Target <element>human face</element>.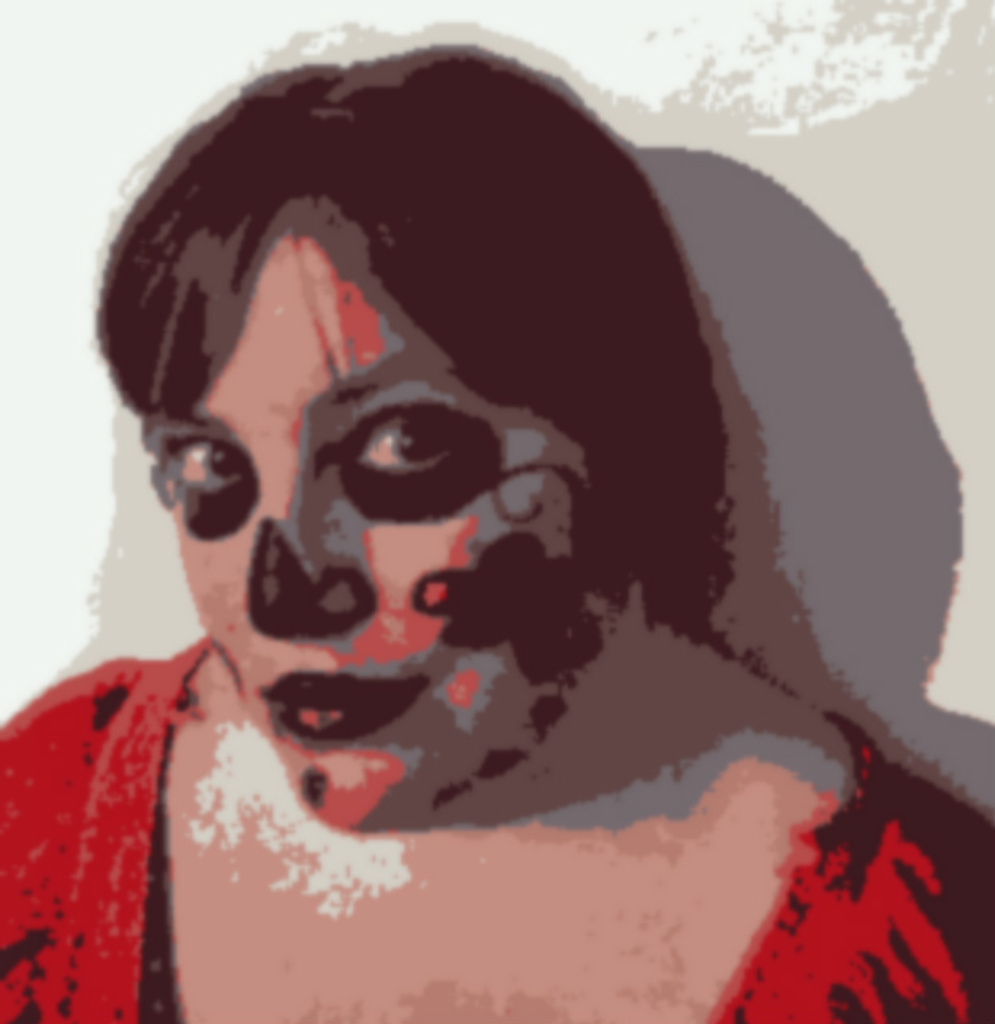
Target region: <bbox>135, 223, 614, 853</bbox>.
